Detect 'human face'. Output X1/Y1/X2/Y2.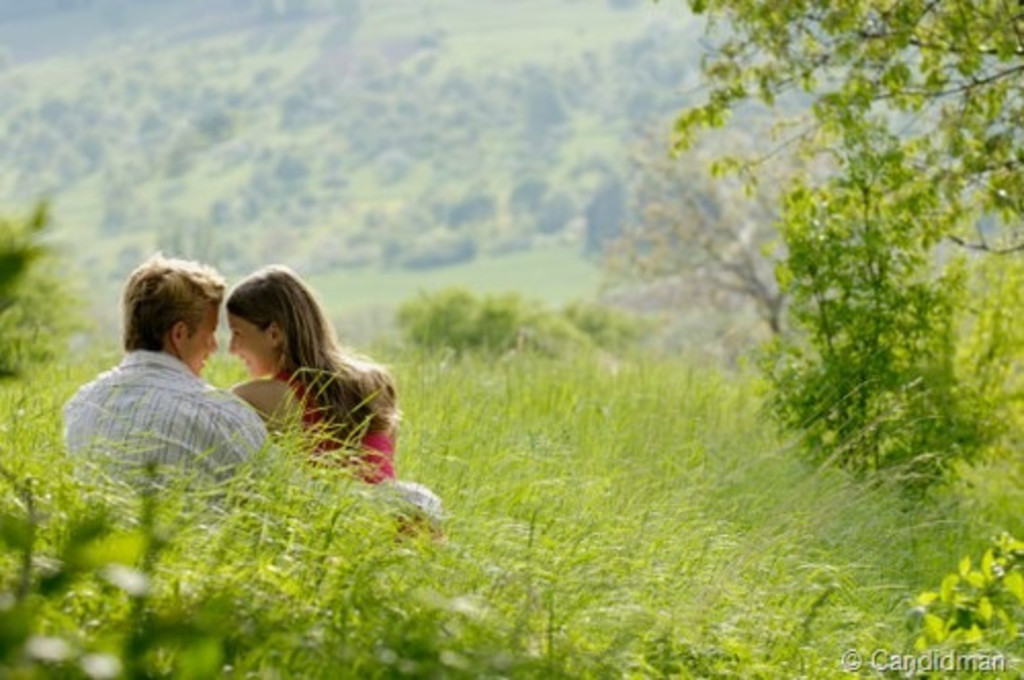
180/303/219/375.
